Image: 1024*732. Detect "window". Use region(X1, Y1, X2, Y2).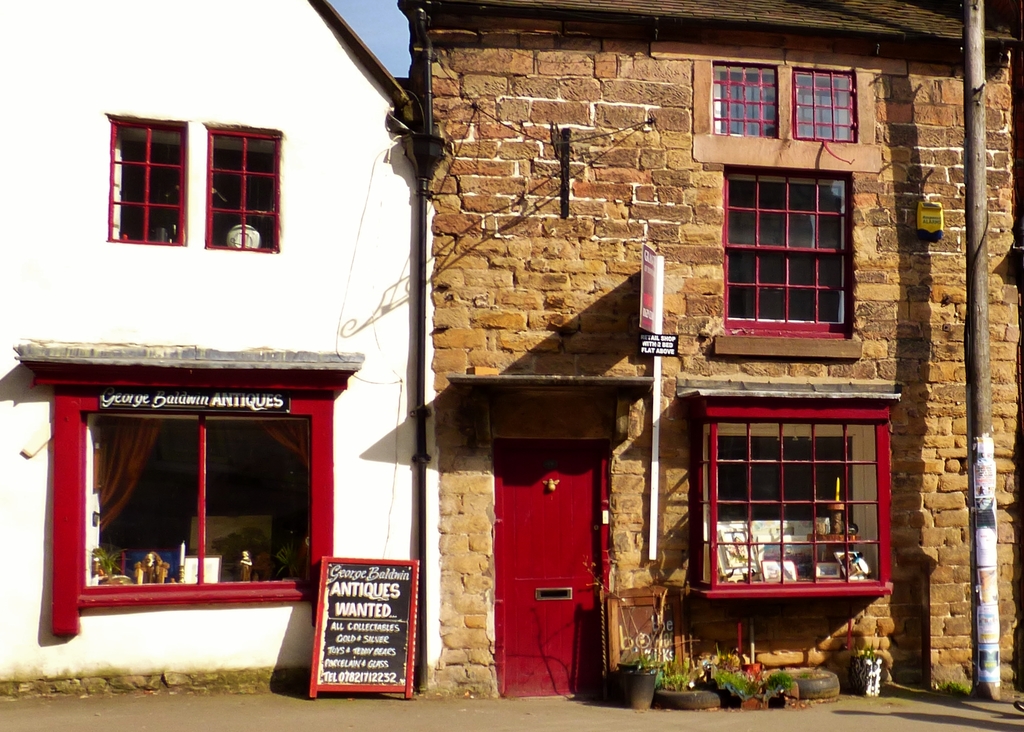
region(708, 57, 781, 141).
